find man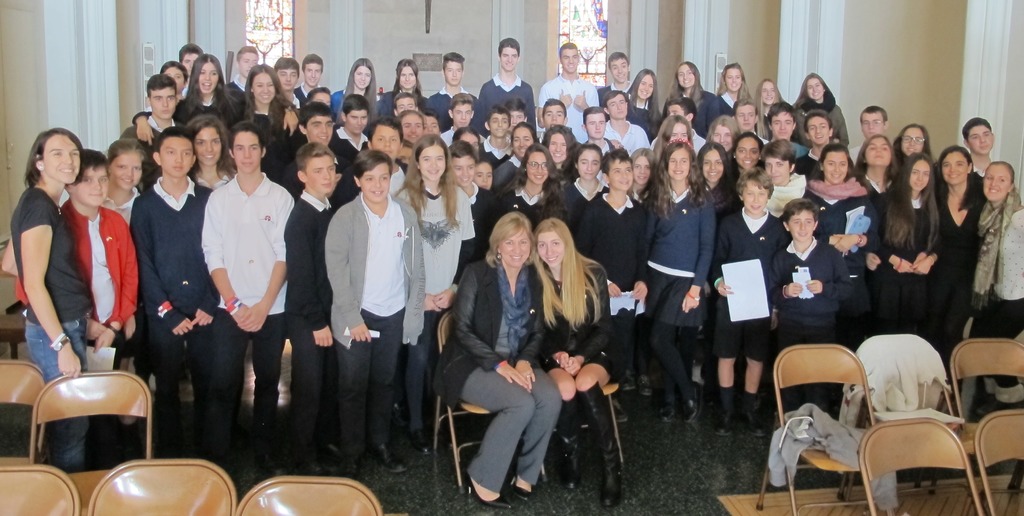
223:44:260:112
